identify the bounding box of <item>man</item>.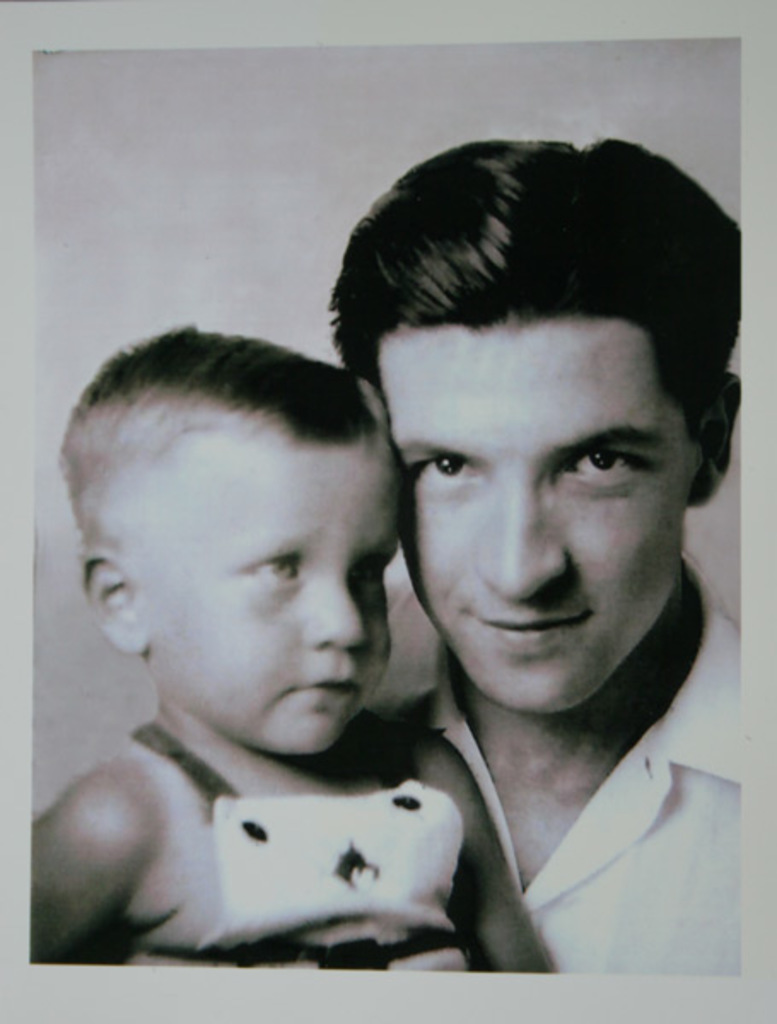
{"left": 338, "top": 207, "right": 746, "bottom": 993}.
